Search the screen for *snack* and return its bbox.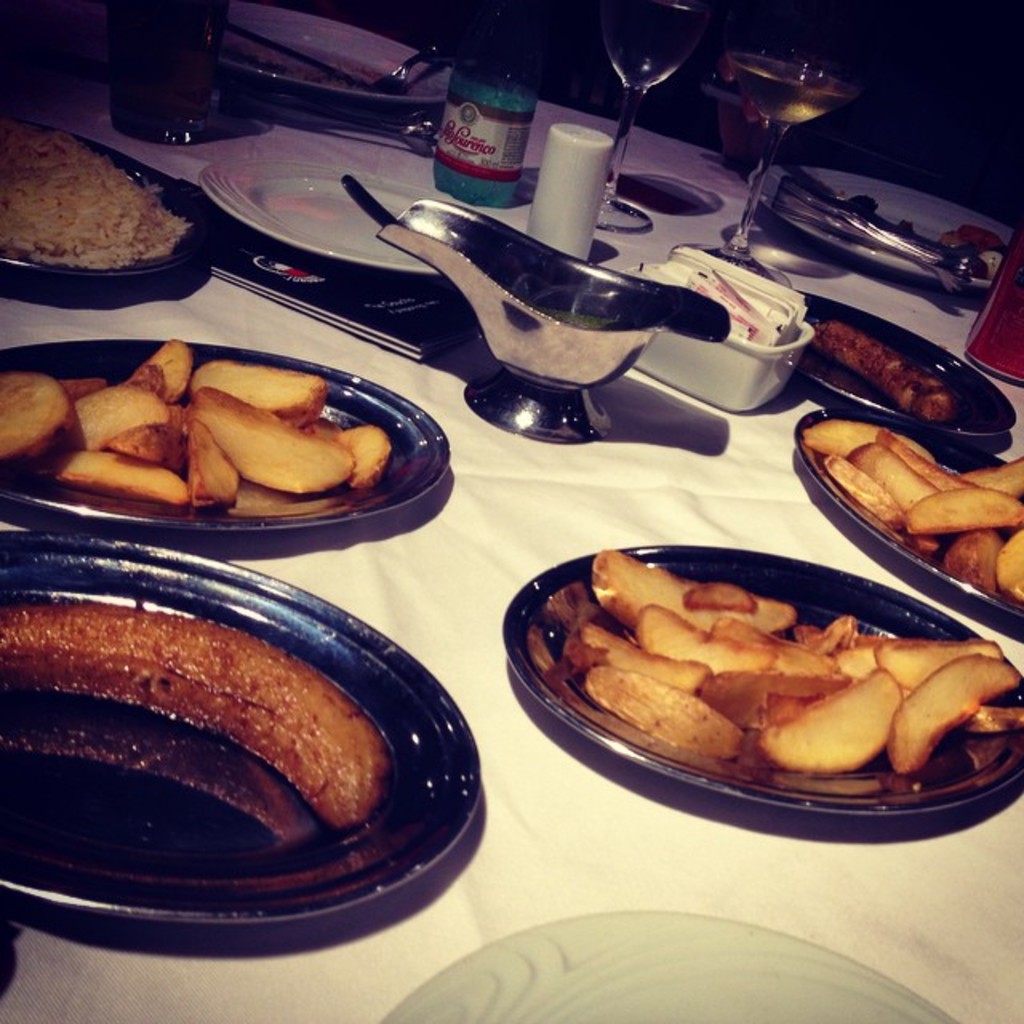
Found: bbox=[0, 110, 189, 269].
